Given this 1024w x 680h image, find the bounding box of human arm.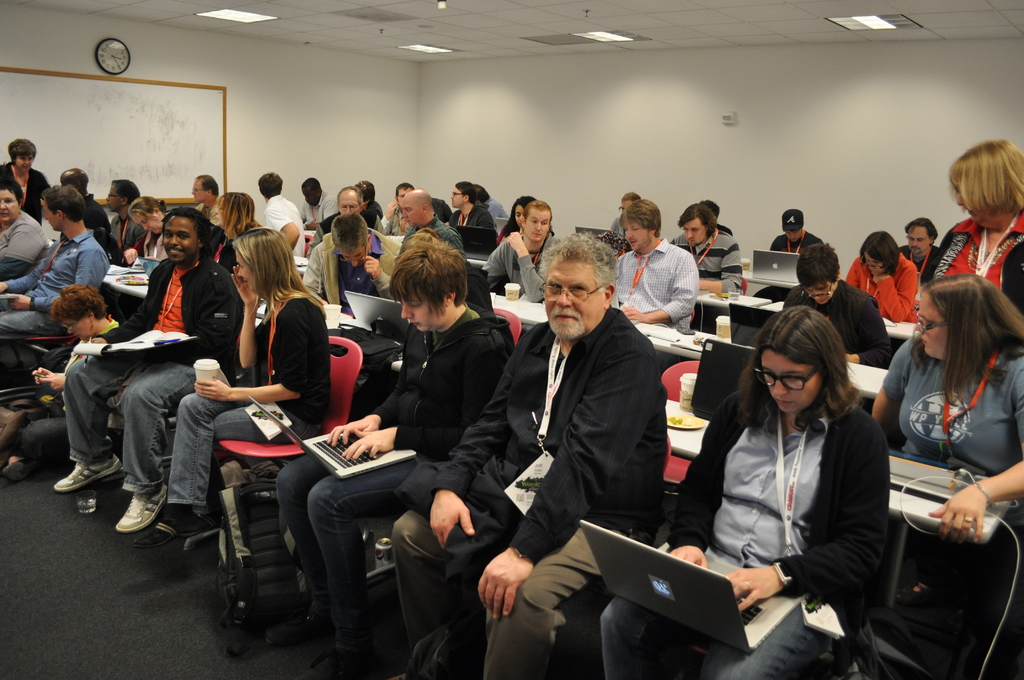
<box>296,201,307,219</box>.
